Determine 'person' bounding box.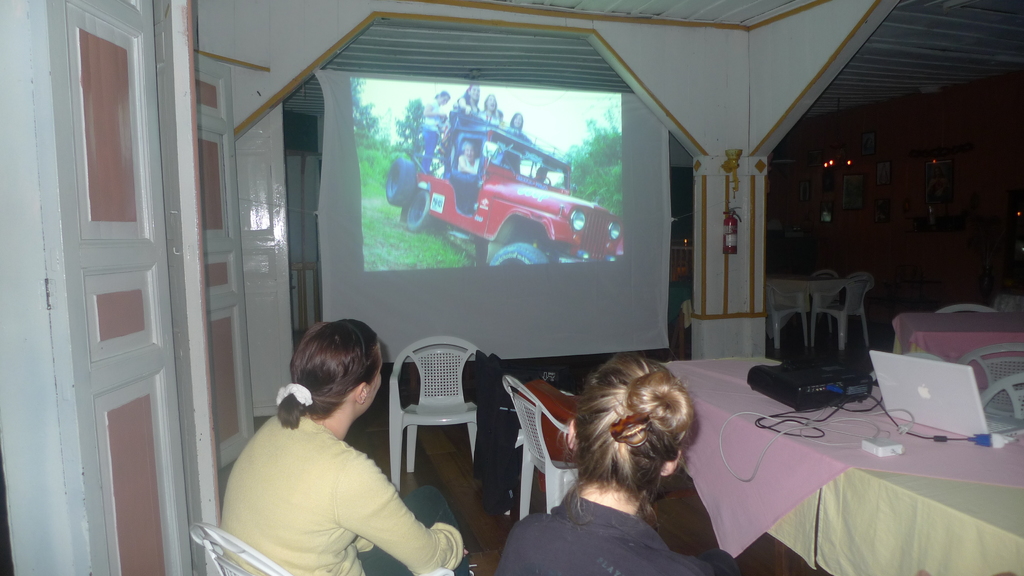
Determined: (419, 92, 454, 162).
